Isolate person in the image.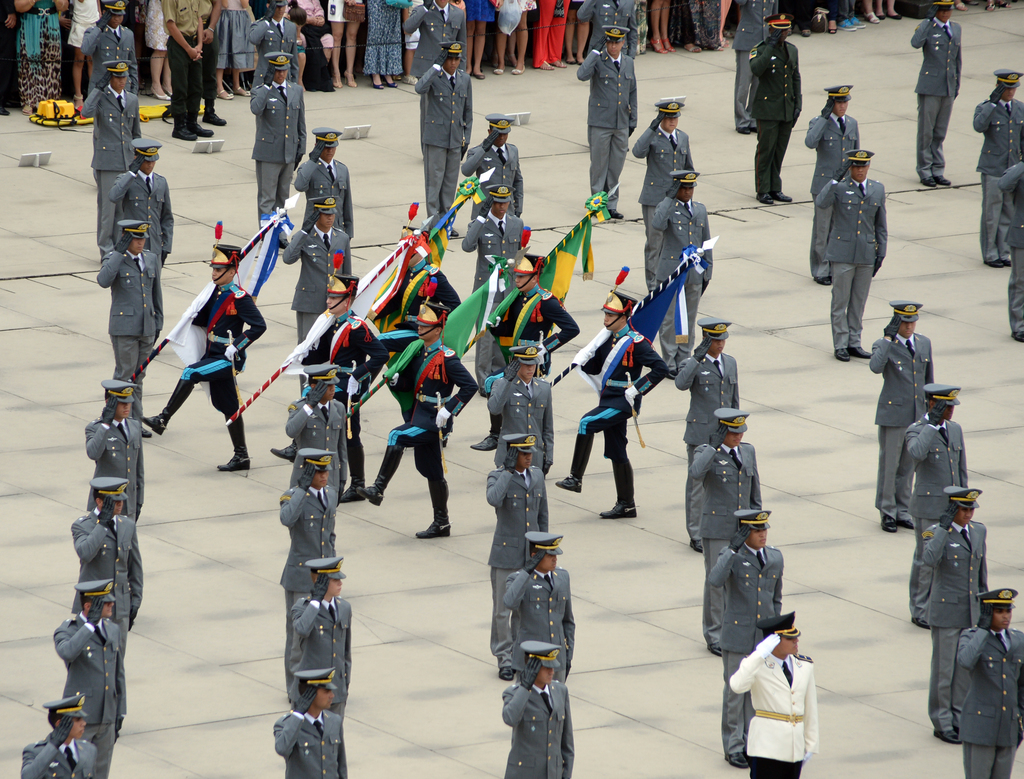
Isolated region: {"x1": 499, "y1": 532, "x2": 579, "y2": 684}.
